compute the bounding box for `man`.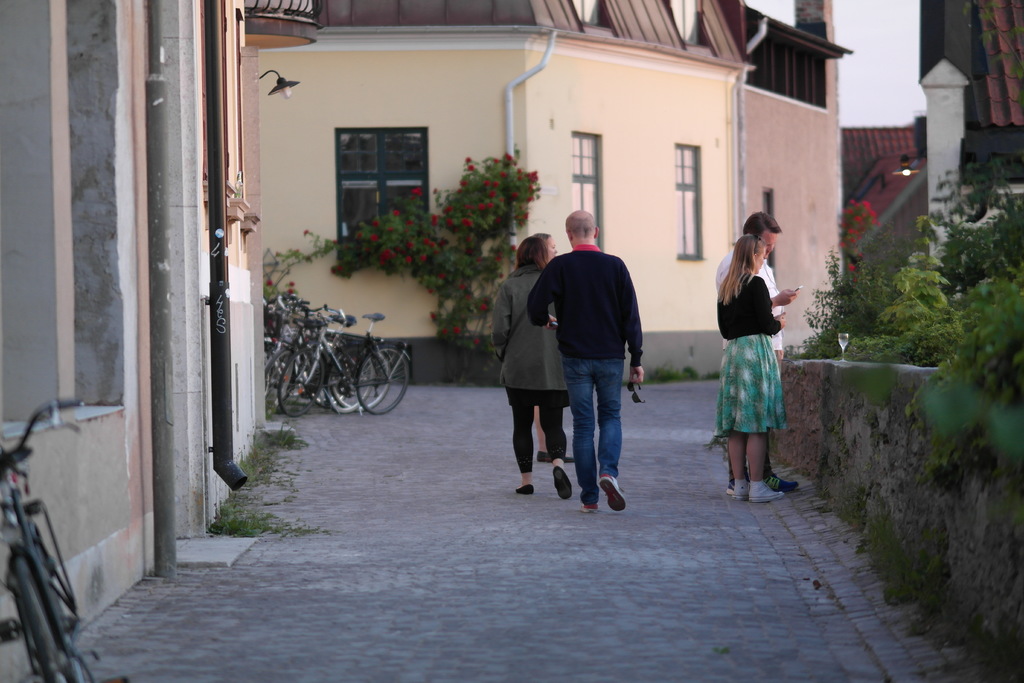
<bbox>529, 218, 653, 516</bbox>.
